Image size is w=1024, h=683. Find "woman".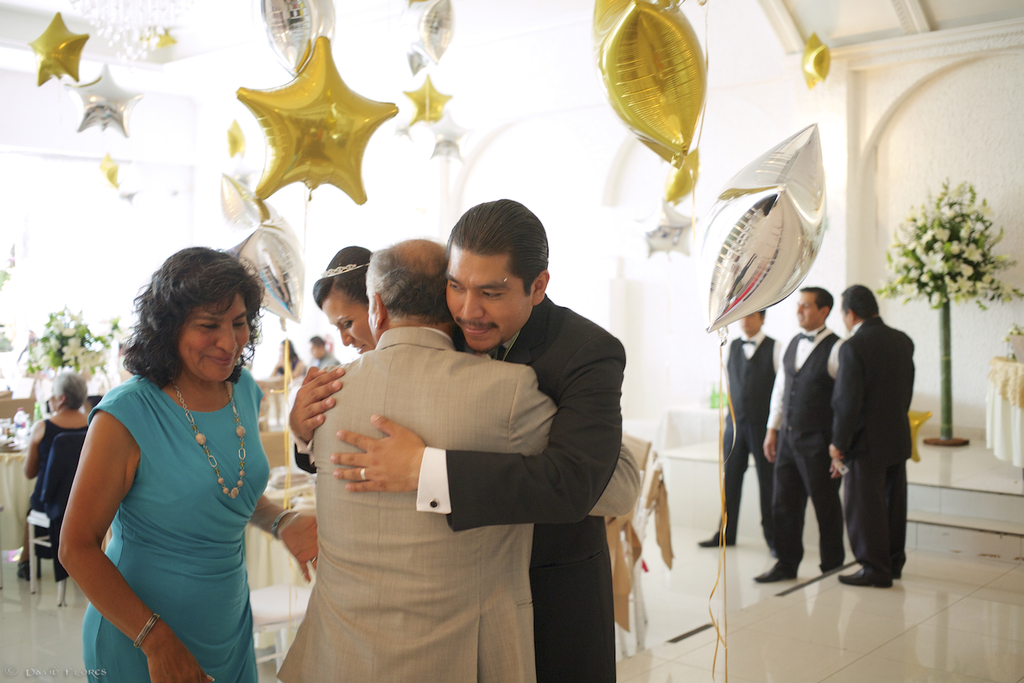
[x1=316, y1=246, x2=376, y2=351].
